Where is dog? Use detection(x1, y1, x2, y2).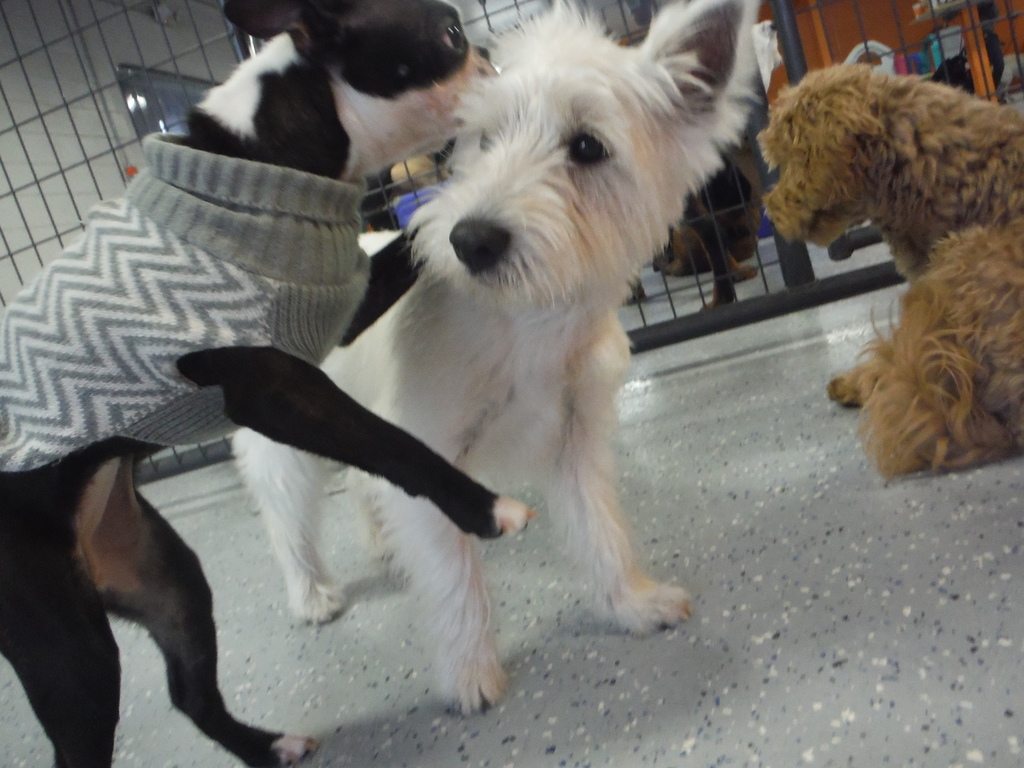
detection(765, 61, 1023, 486).
